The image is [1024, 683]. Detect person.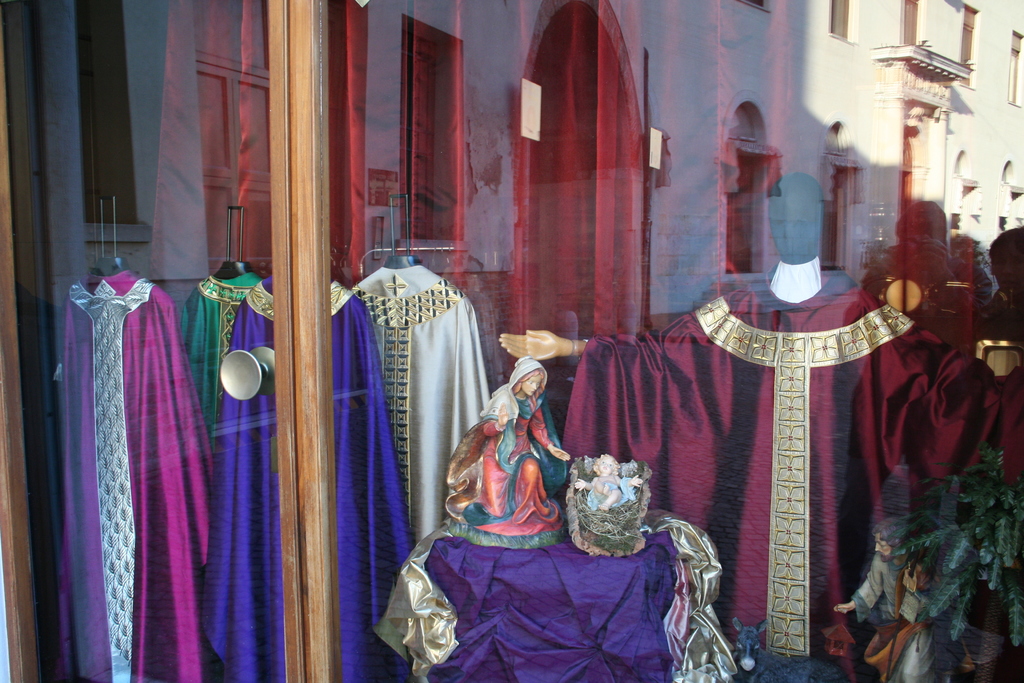
Detection: box(479, 359, 570, 523).
